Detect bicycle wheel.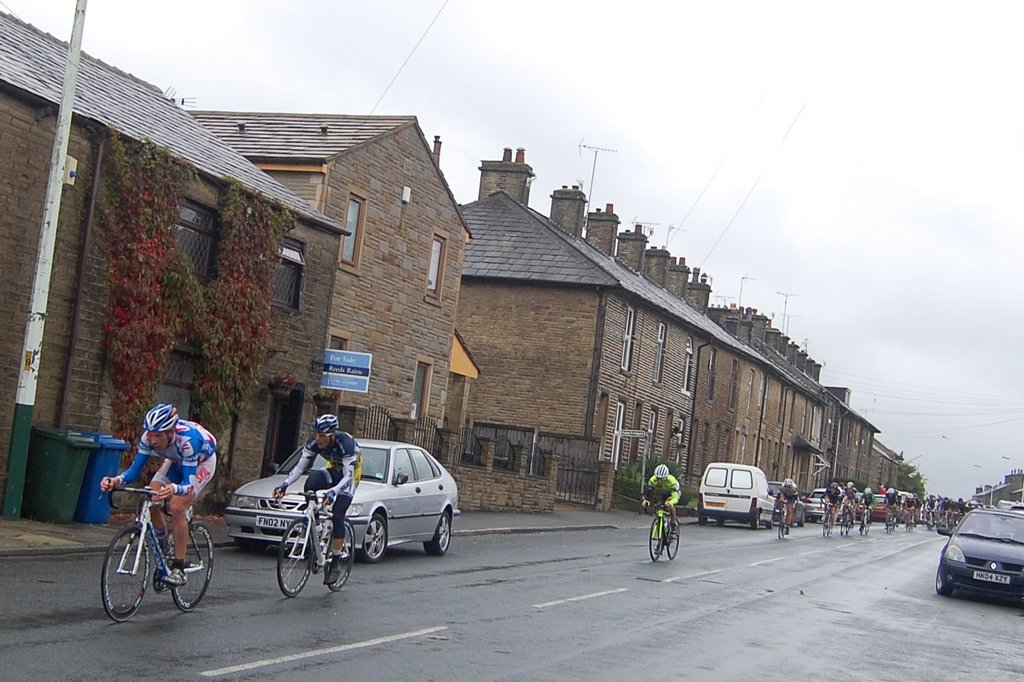
Detected at x1=272 y1=513 x2=314 y2=599.
